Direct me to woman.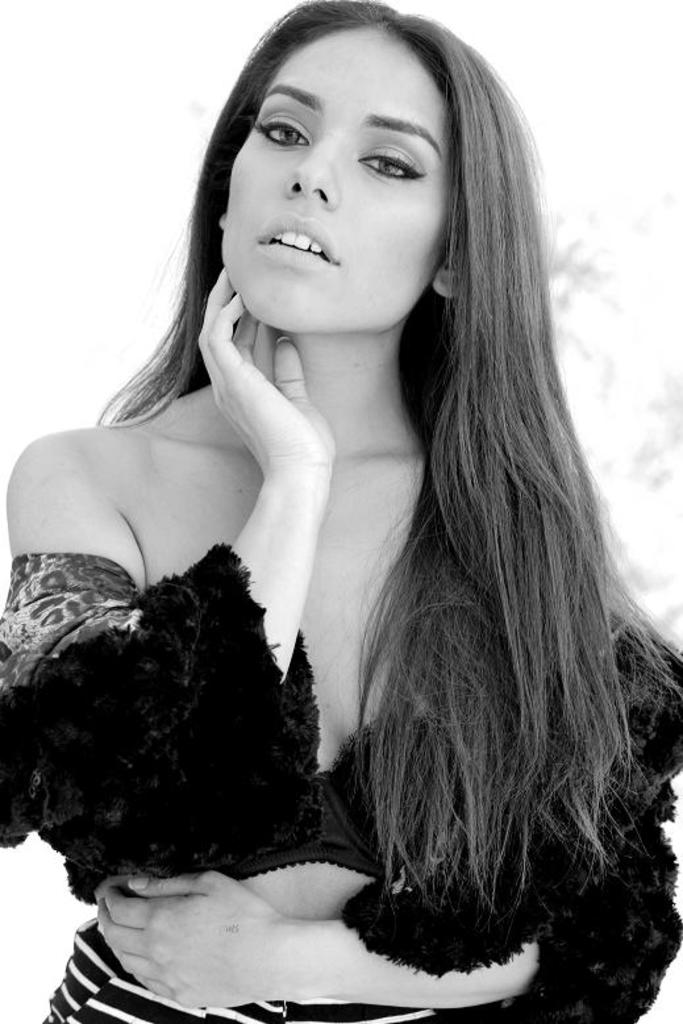
Direction: (28,33,615,998).
